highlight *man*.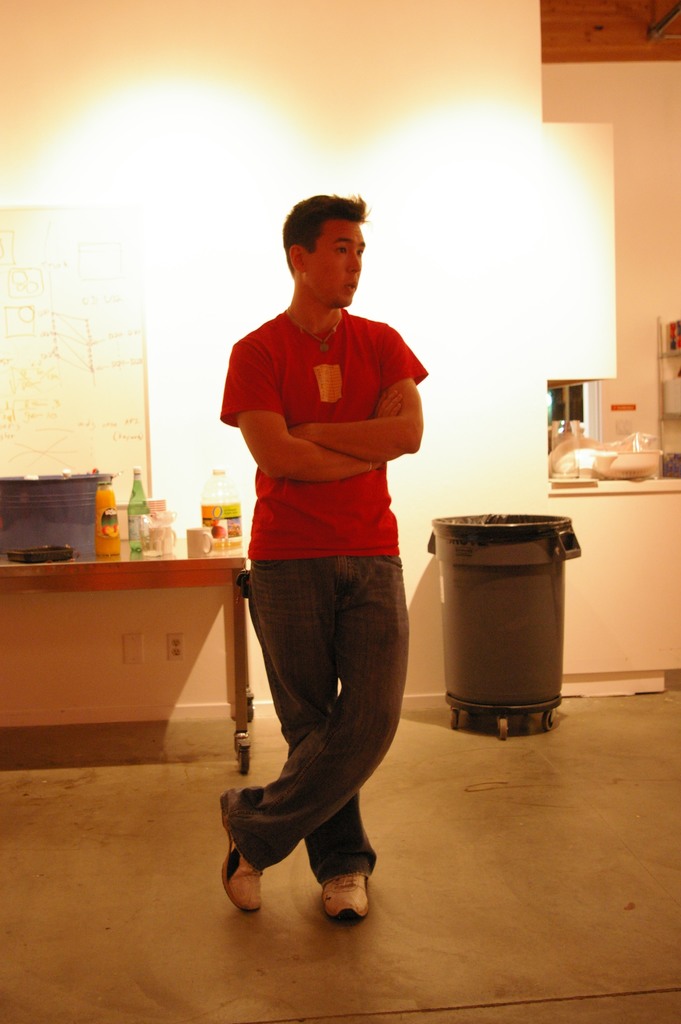
Highlighted region: box=[217, 200, 448, 925].
